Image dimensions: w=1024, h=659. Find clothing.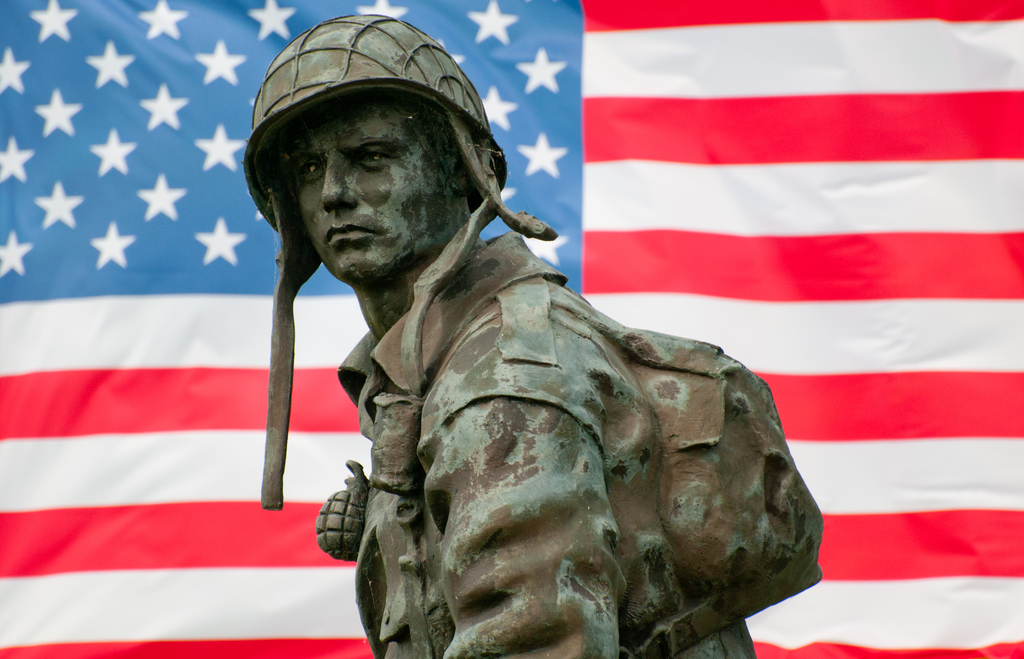
bbox(366, 236, 751, 658).
